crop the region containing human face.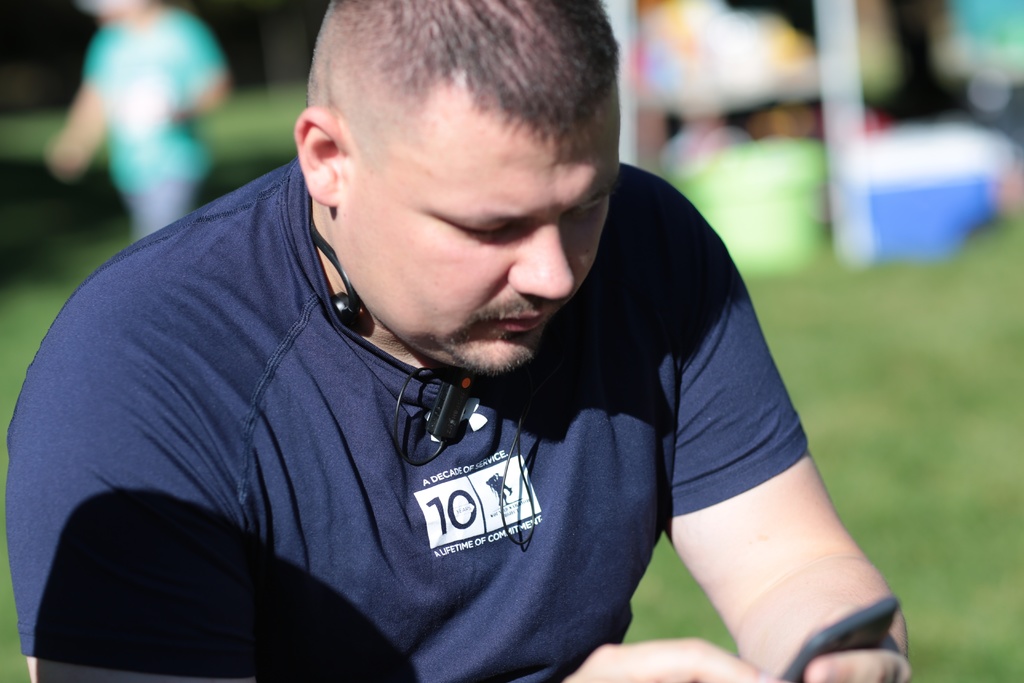
Crop region: (346, 96, 621, 378).
